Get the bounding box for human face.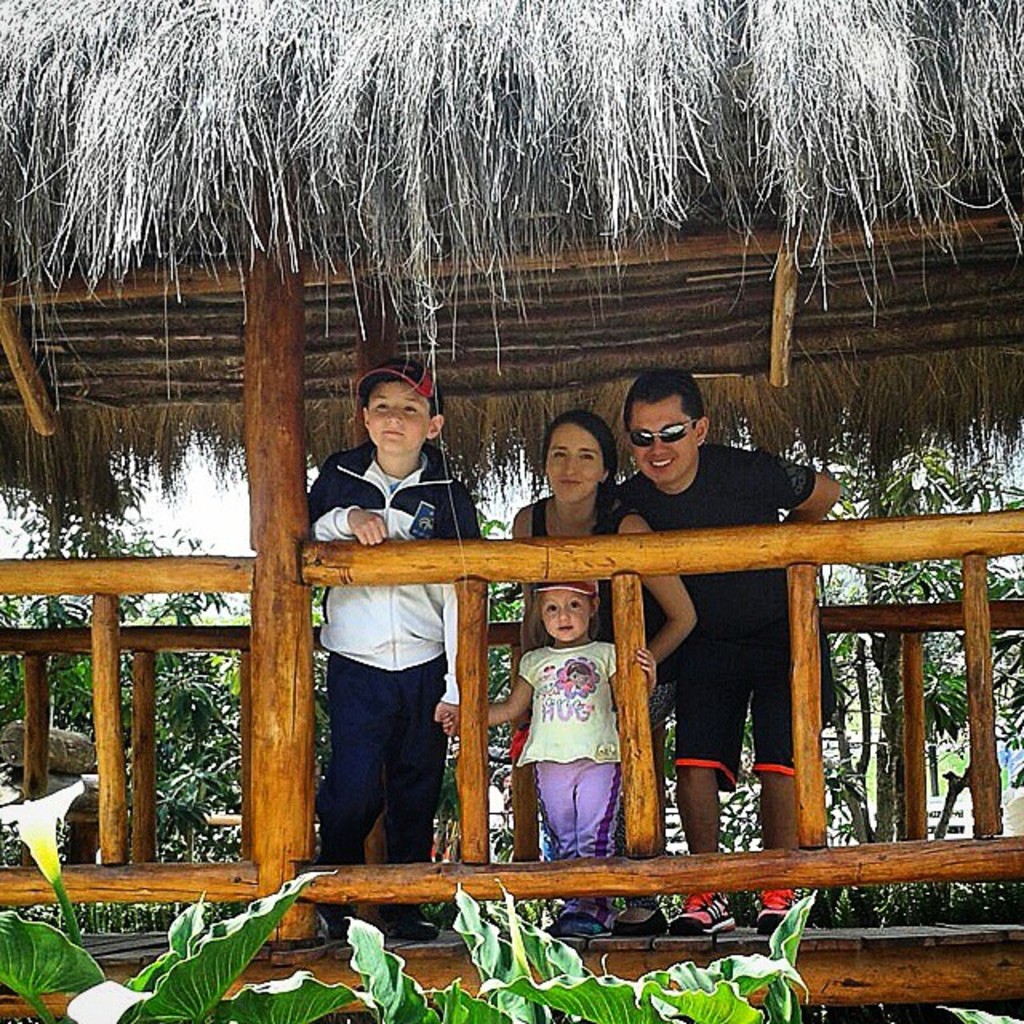
x1=635, y1=394, x2=694, y2=486.
